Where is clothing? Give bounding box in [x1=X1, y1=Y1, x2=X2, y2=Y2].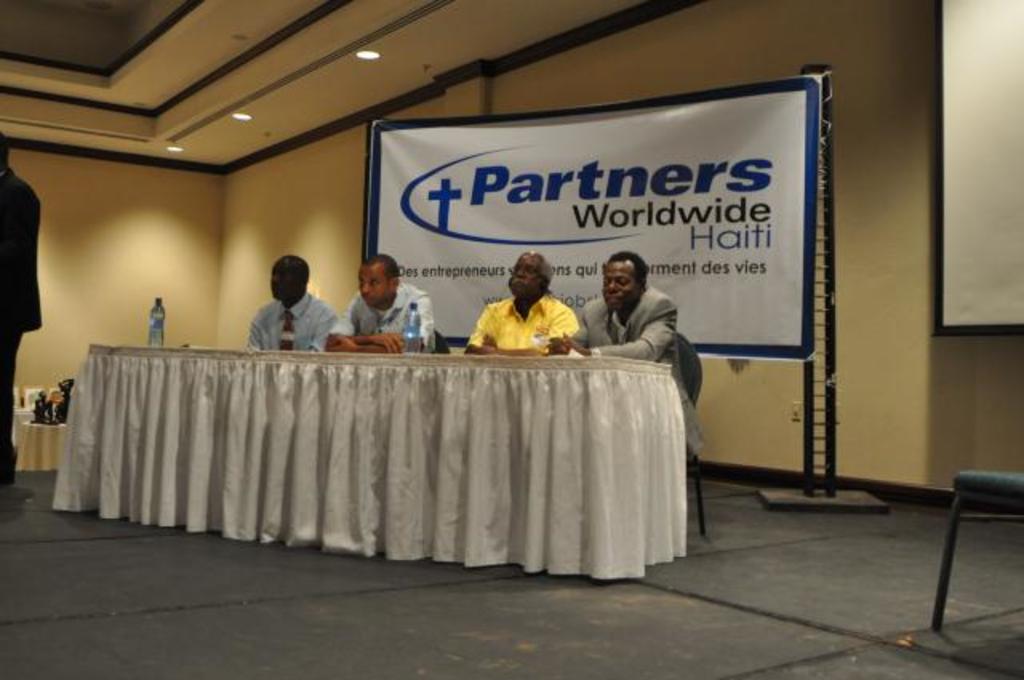
[x1=467, y1=294, x2=581, y2=350].
